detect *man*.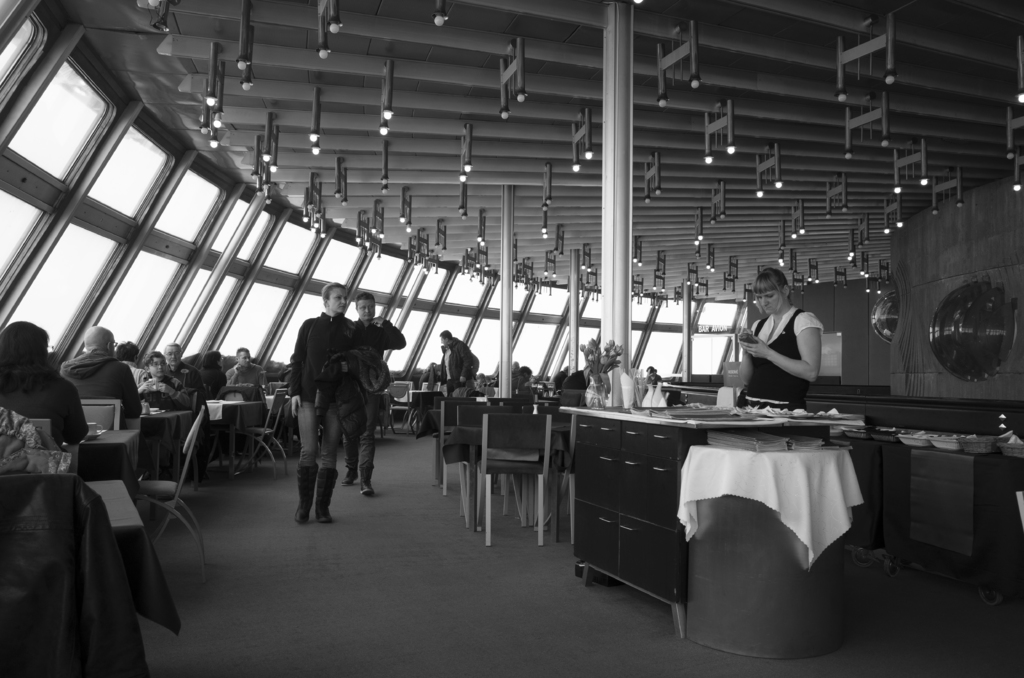
Detected at (left=227, top=344, right=270, bottom=392).
